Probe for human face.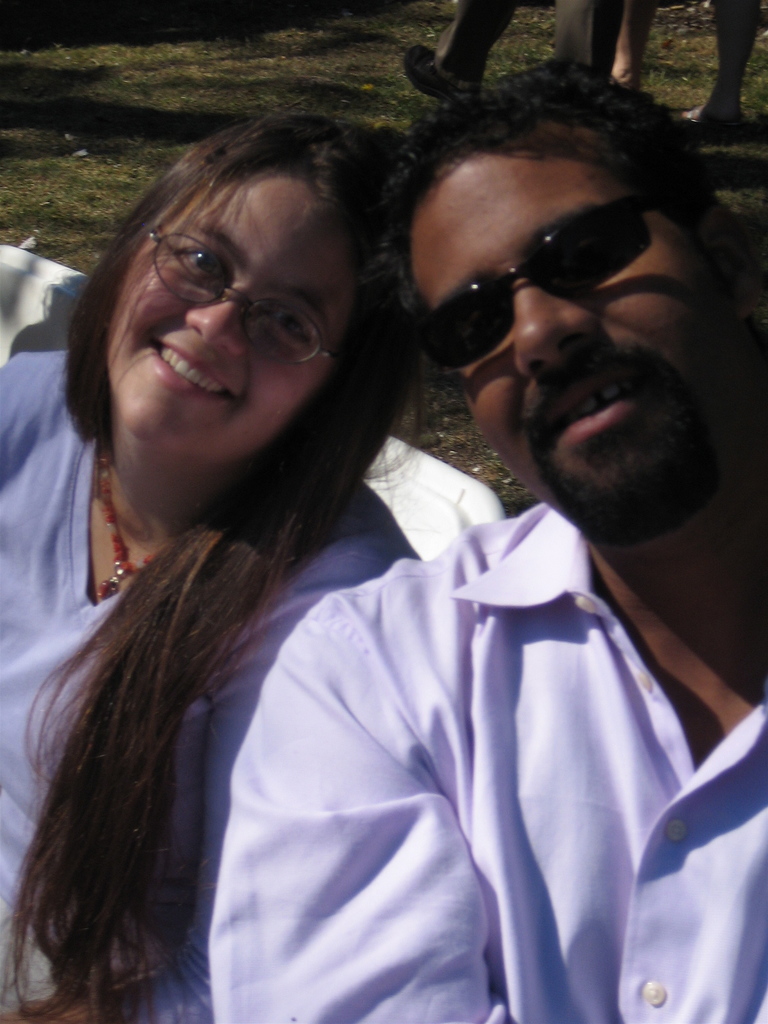
Probe result: [411,147,738,536].
